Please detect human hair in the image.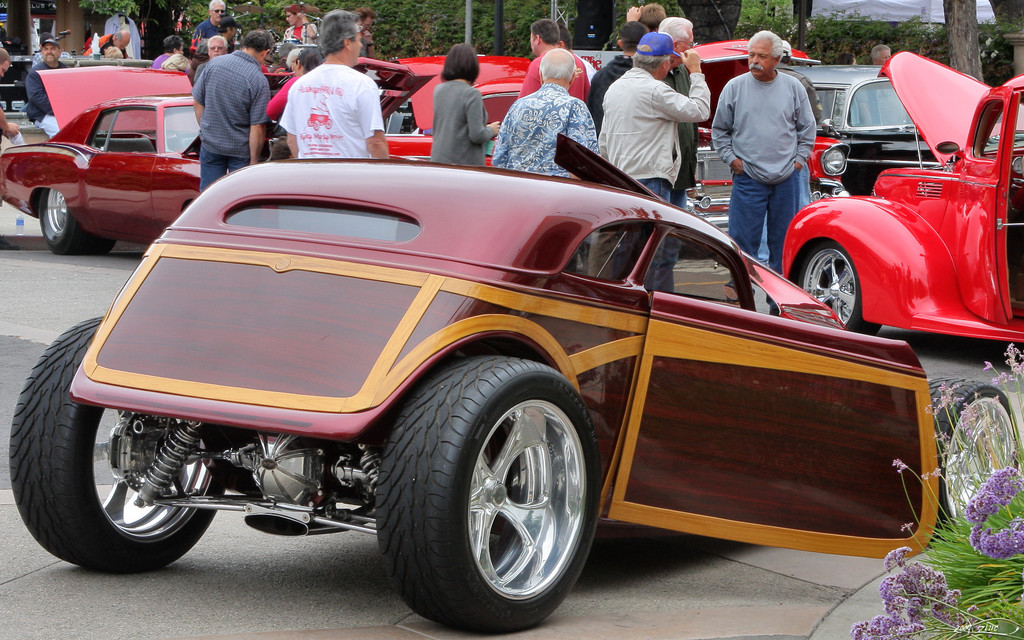
rect(834, 52, 860, 65).
